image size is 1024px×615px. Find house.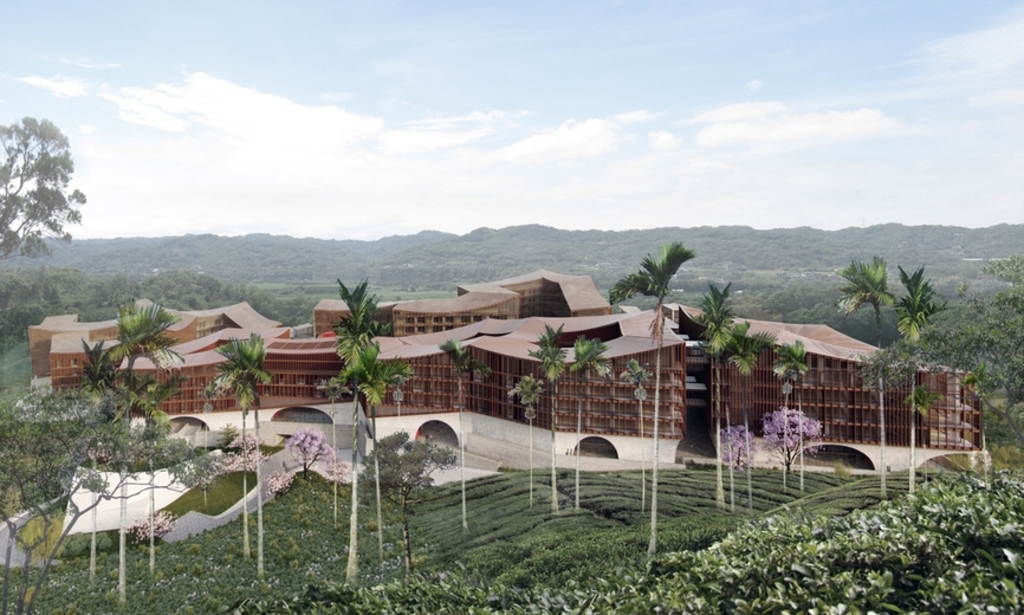
(left=254, top=321, right=478, bottom=415).
